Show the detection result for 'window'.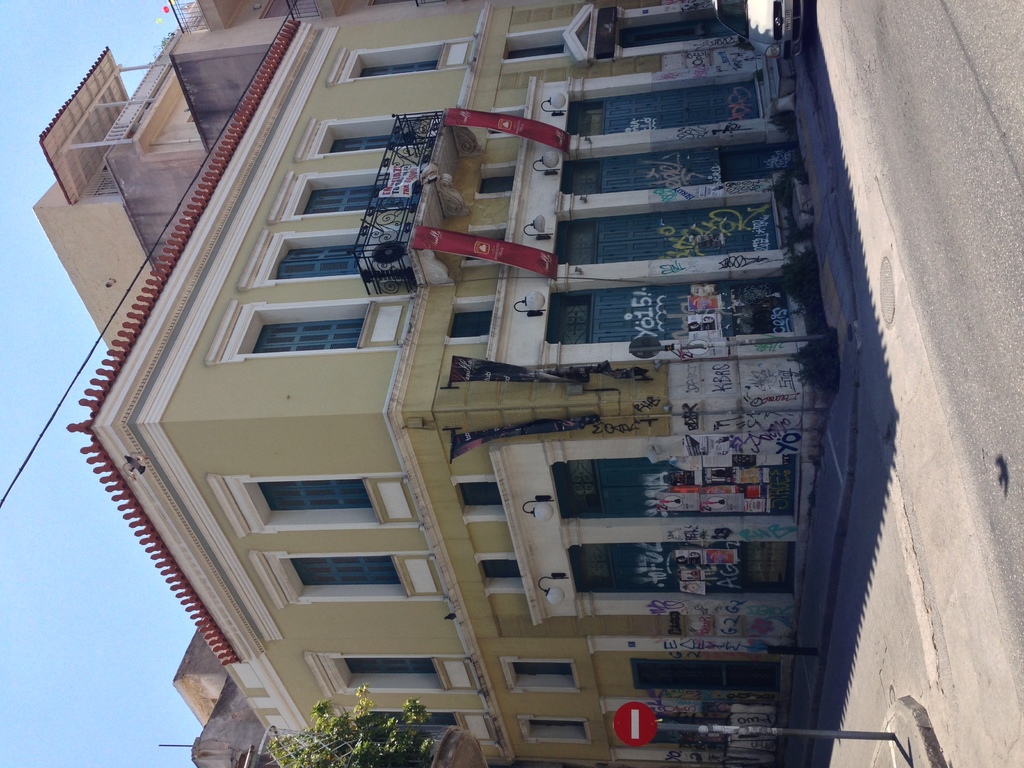
crop(522, 716, 588, 735).
